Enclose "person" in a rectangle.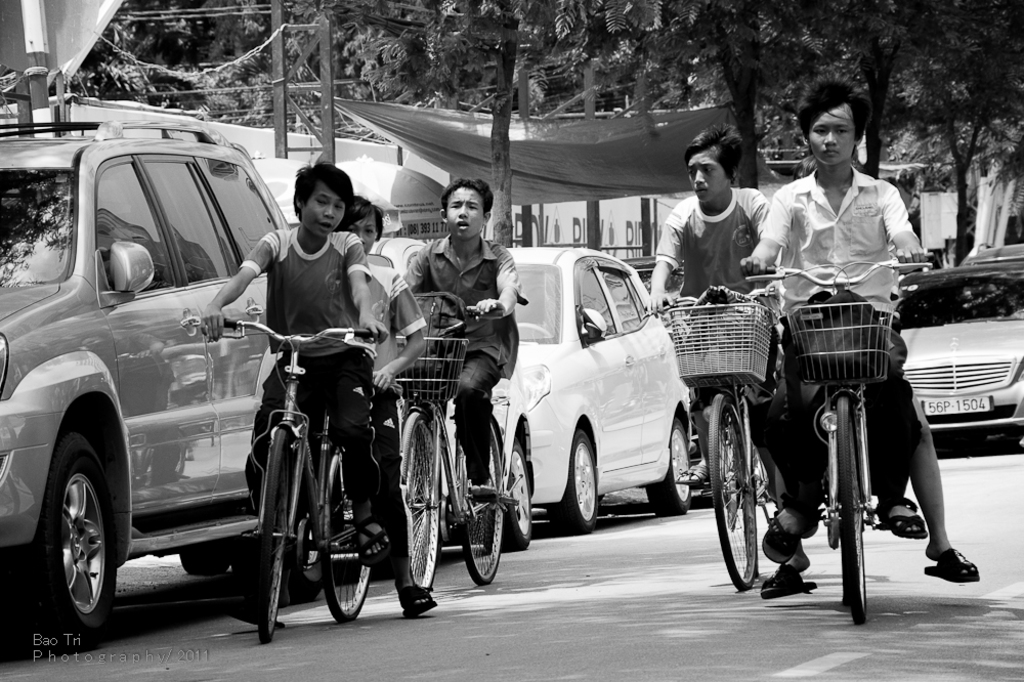
(x1=402, y1=182, x2=528, y2=491).
